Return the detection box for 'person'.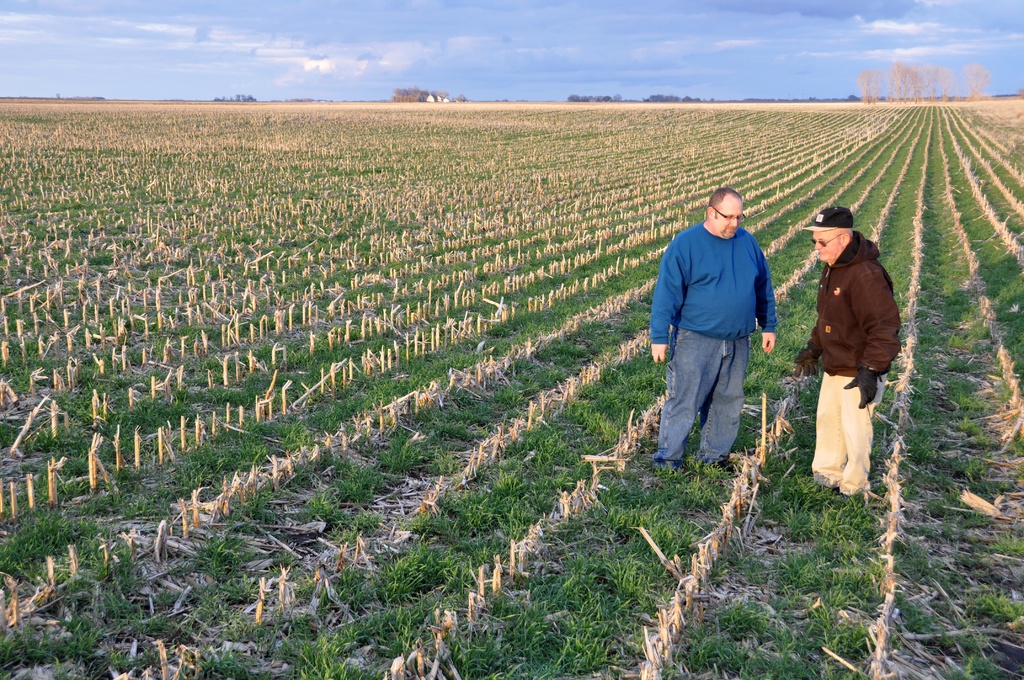
crop(810, 202, 904, 520).
